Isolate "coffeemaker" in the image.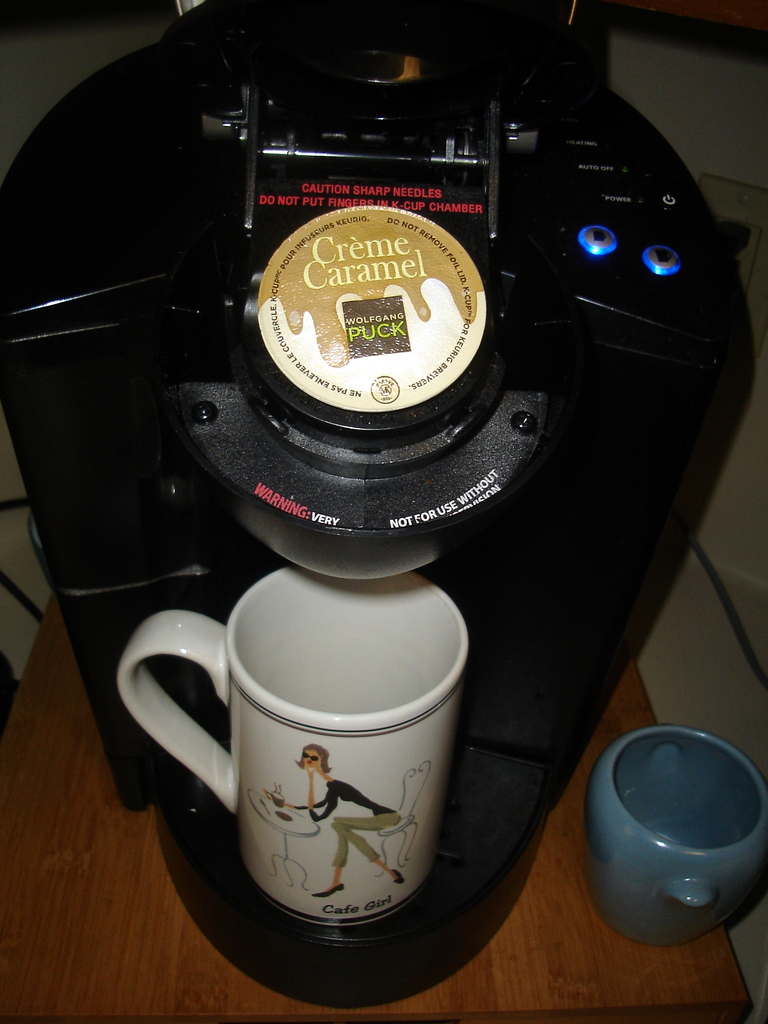
Isolated region: (0, 0, 761, 1008).
